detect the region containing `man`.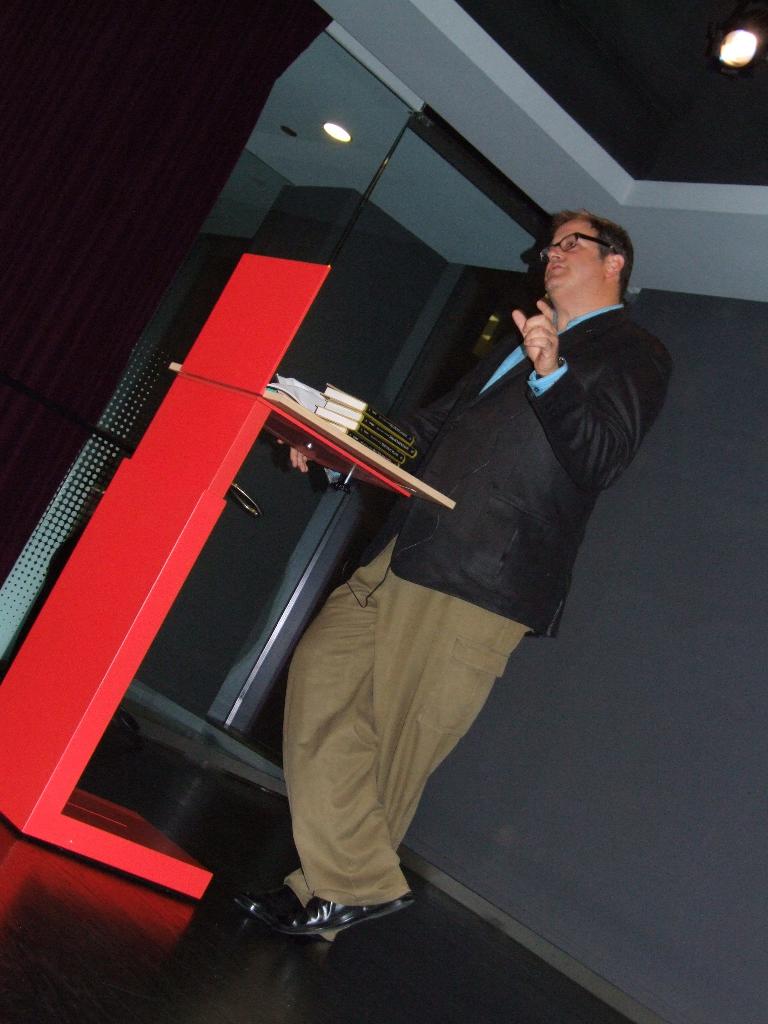
bbox=(223, 216, 672, 941).
